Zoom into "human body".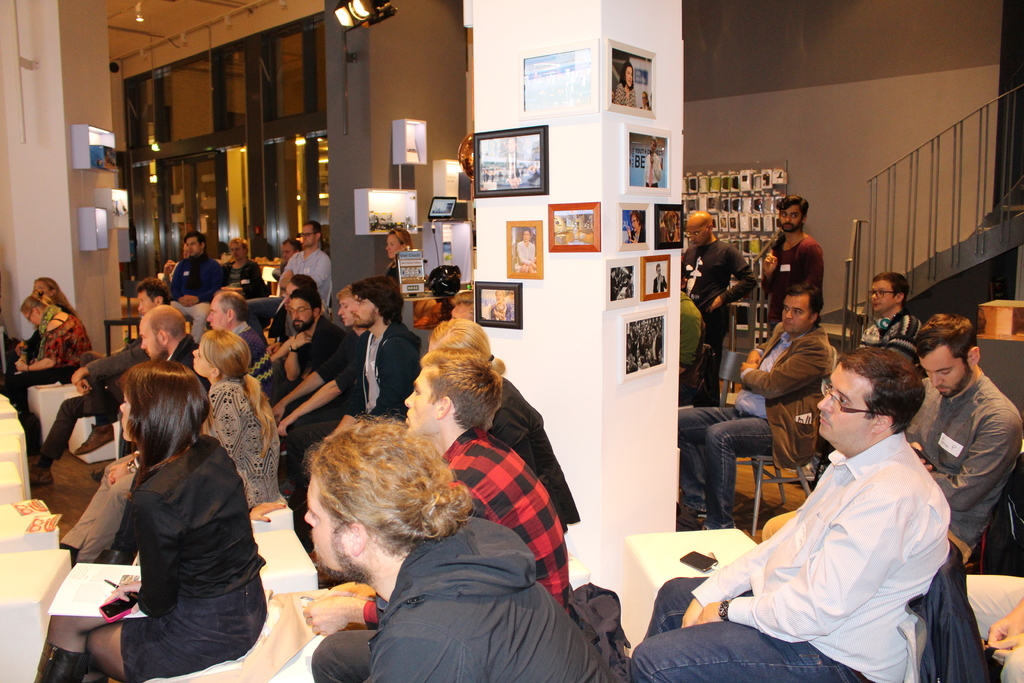
Zoom target: <bbox>223, 258, 271, 298</bbox>.
